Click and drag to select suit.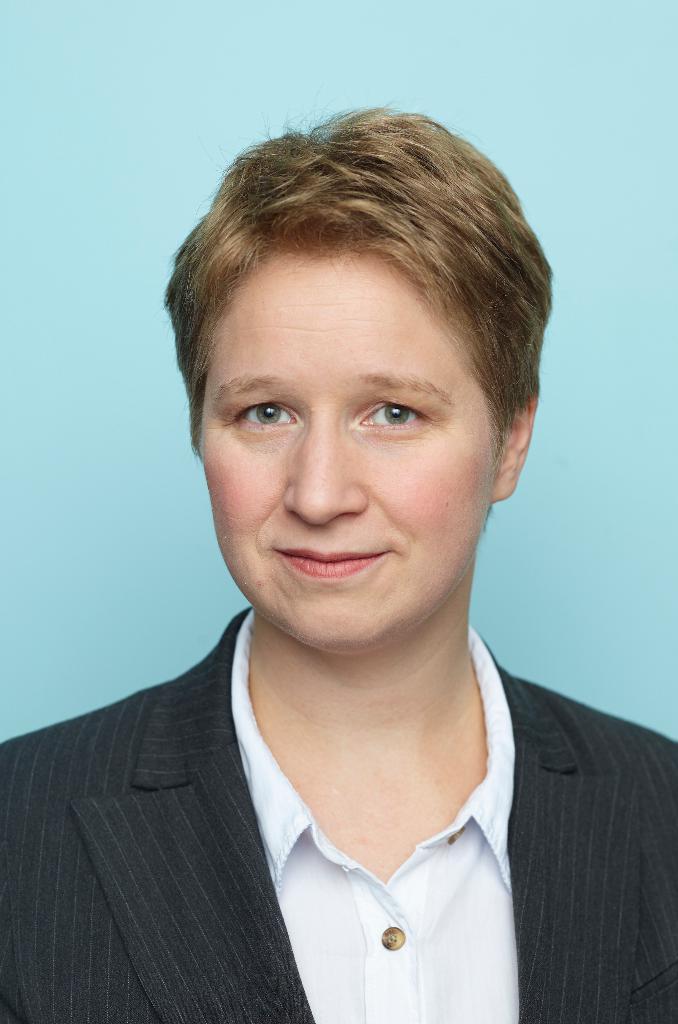
Selection: x1=39, y1=616, x2=629, y2=1002.
